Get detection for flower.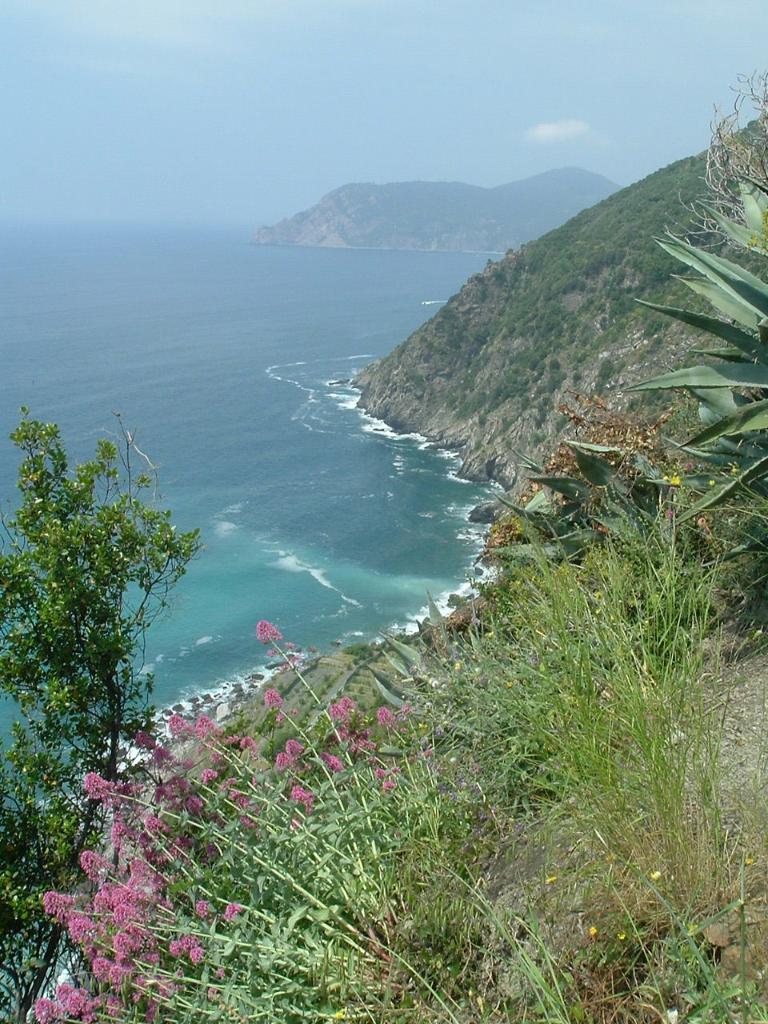
Detection: {"left": 587, "top": 925, "right": 600, "bottom": 939}.
